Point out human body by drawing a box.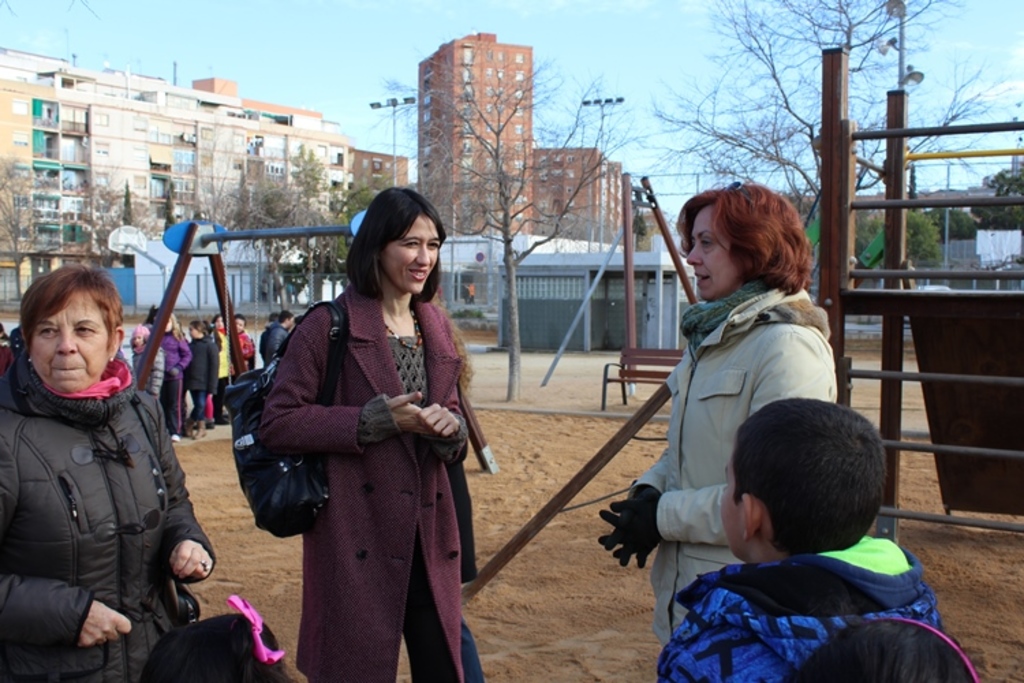
bbox=[191, 318, 217, 436].
